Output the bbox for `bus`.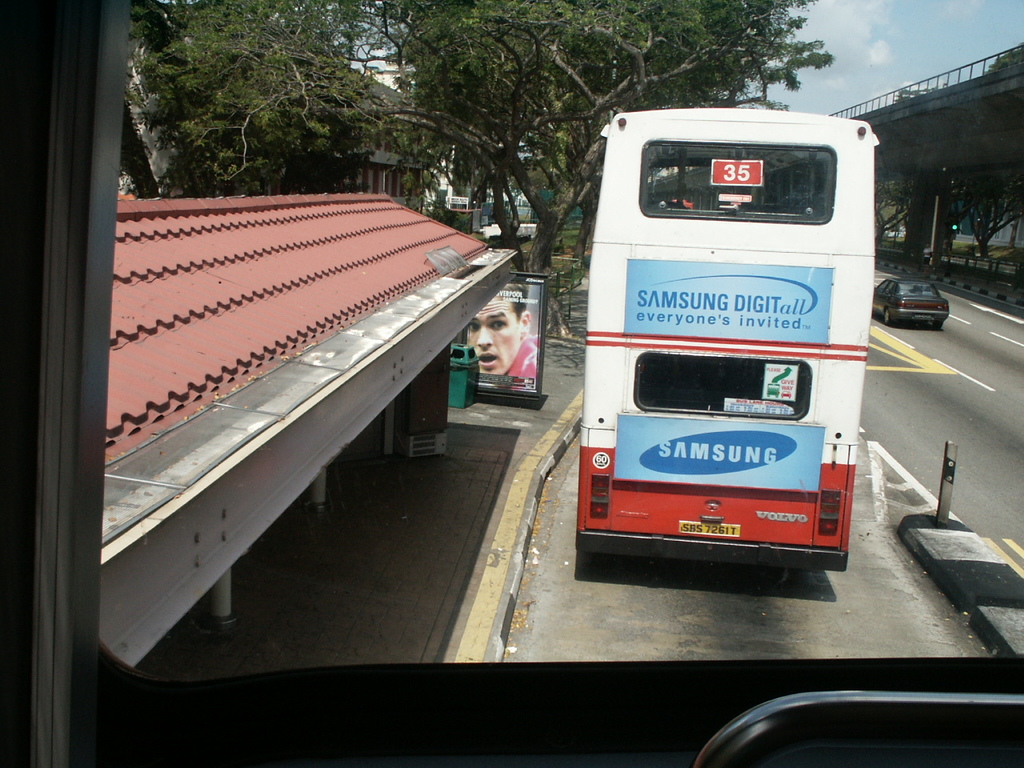
pyautogui.locateOnScreen(577, 105, 877, 567).
